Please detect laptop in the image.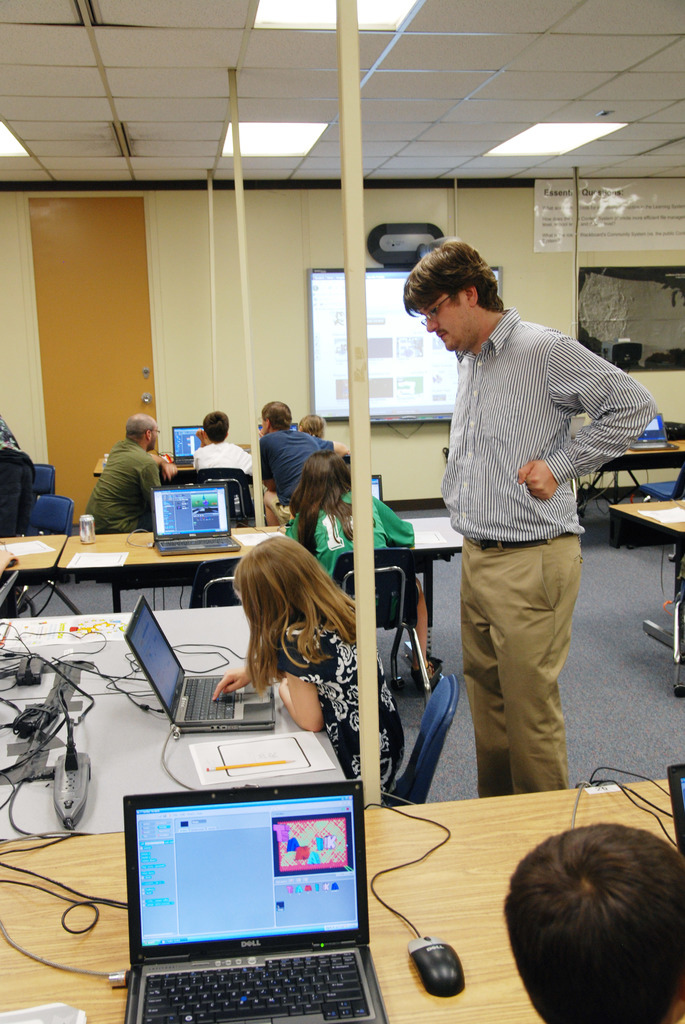
[x1=372, y1=477, x2=382, y2=503].
